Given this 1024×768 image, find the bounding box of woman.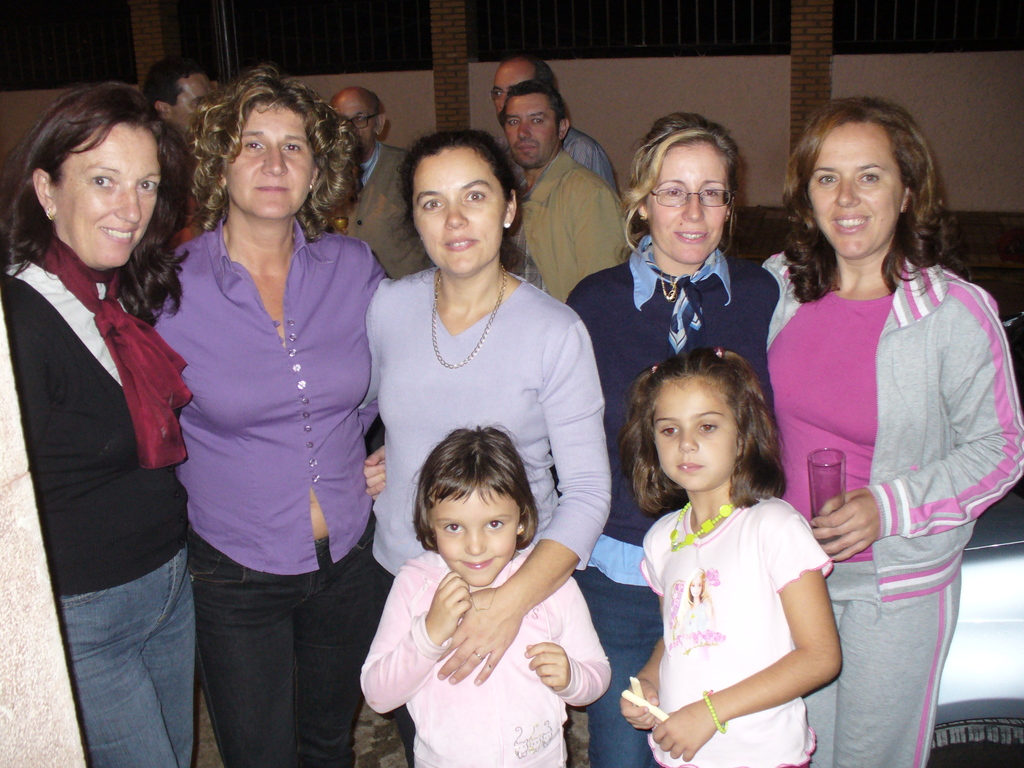
(left=358, top=135, right=608, bottom=767).
